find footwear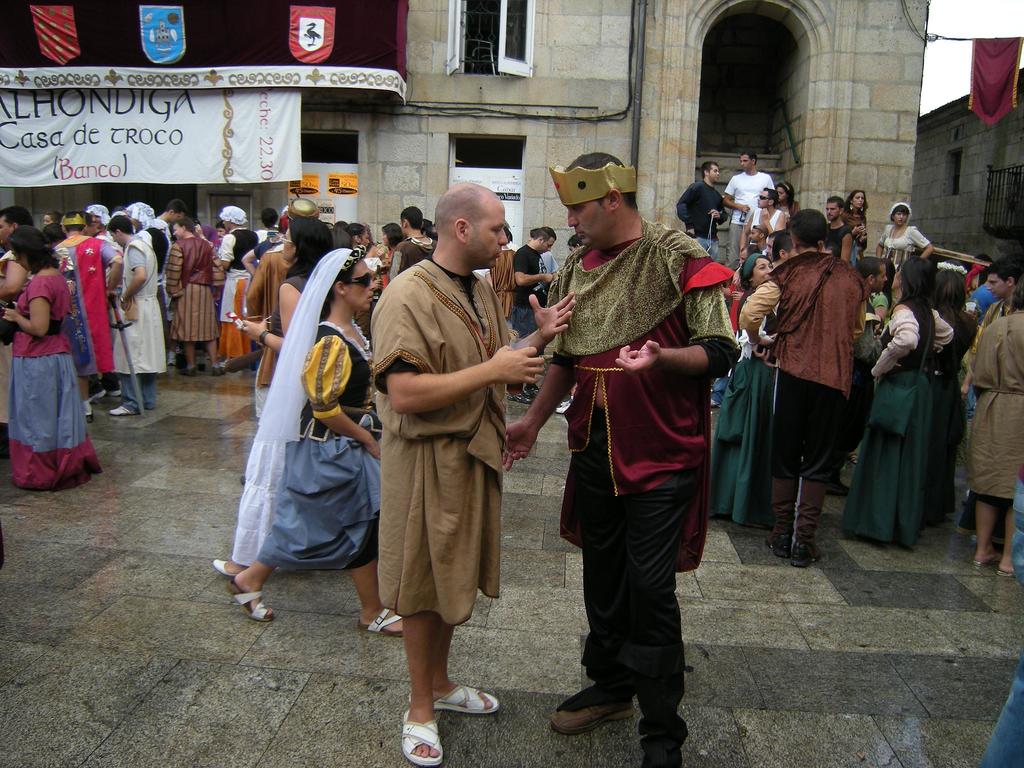
l=1000, t=567, r=1017, b=578
